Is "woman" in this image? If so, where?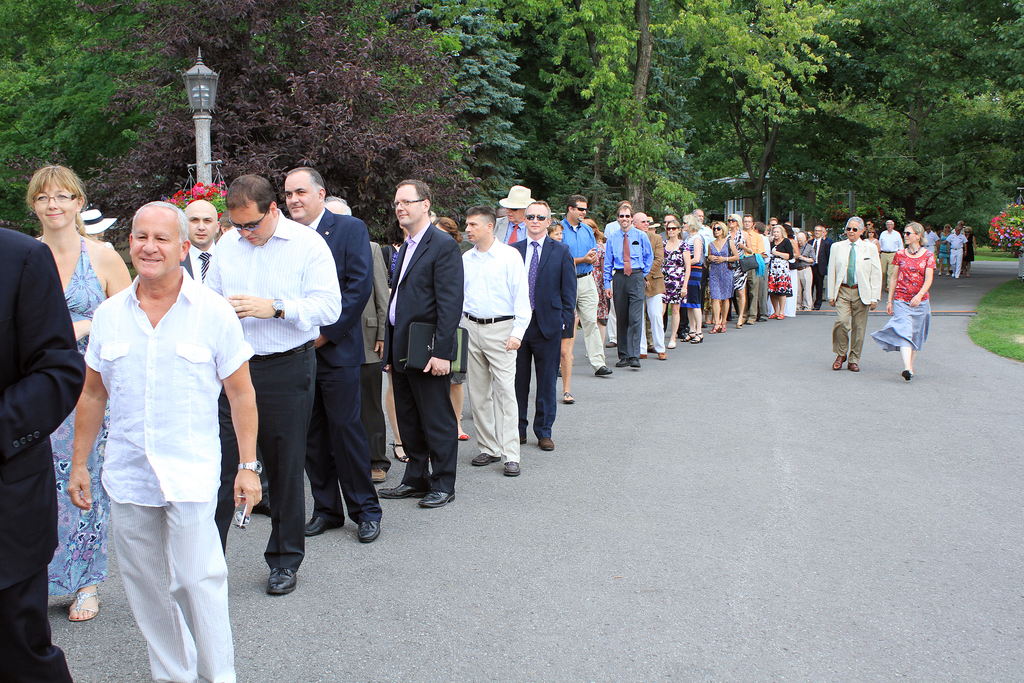
Yes, at <box>767,224,793,322</box>.
